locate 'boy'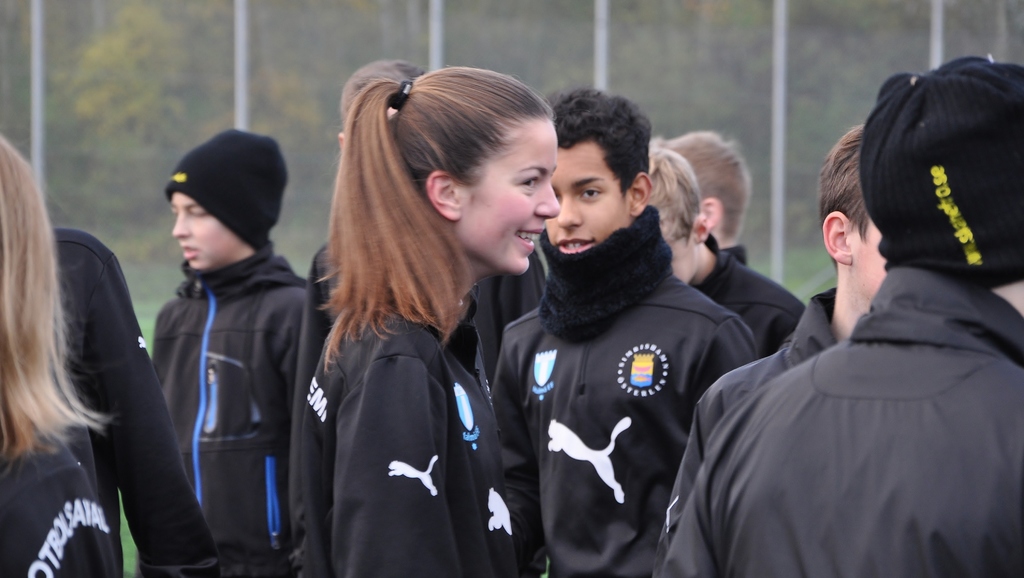
crop(490, 87, 757, 577)
